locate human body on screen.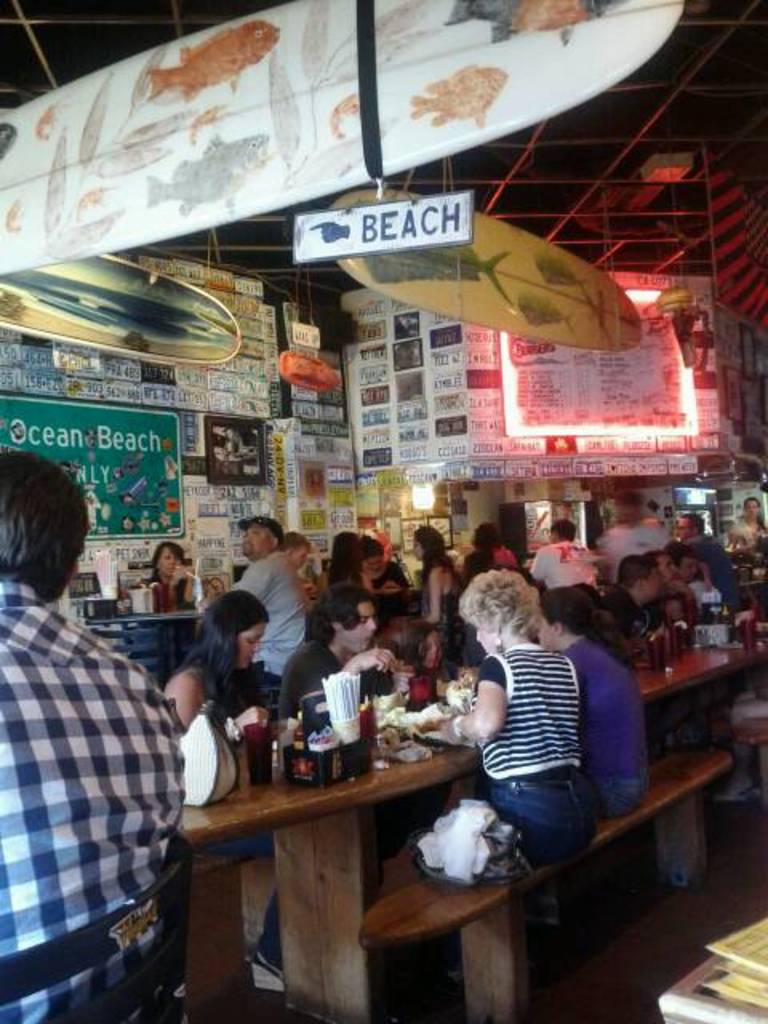
On screen at bbox=(142, 544, 198, 622).
